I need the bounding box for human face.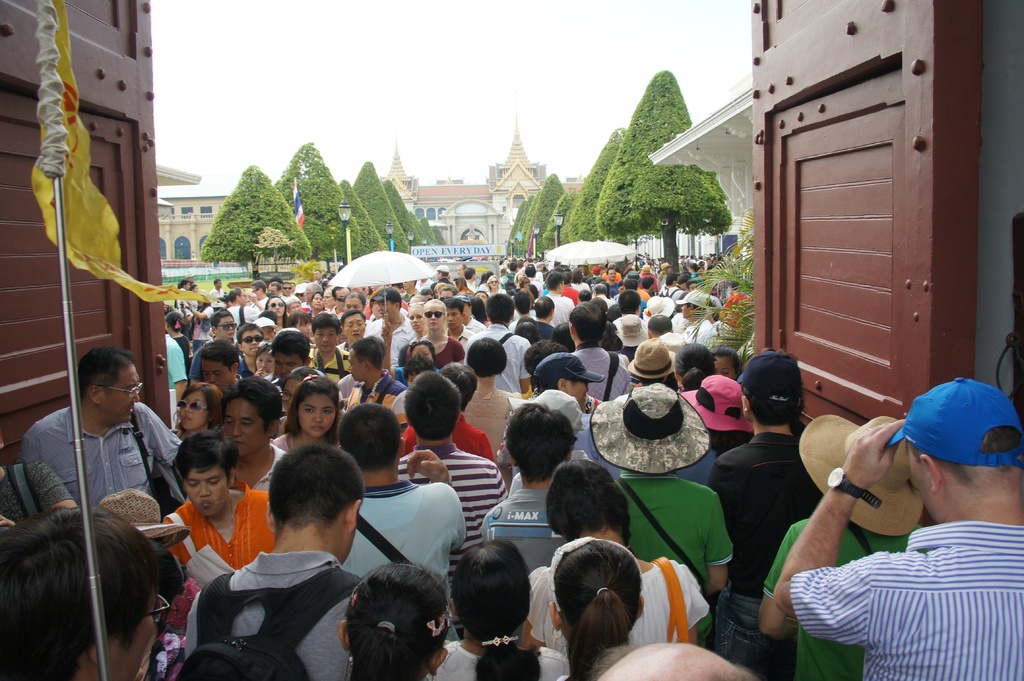
Here it is: [403, 280, 413, 291].
